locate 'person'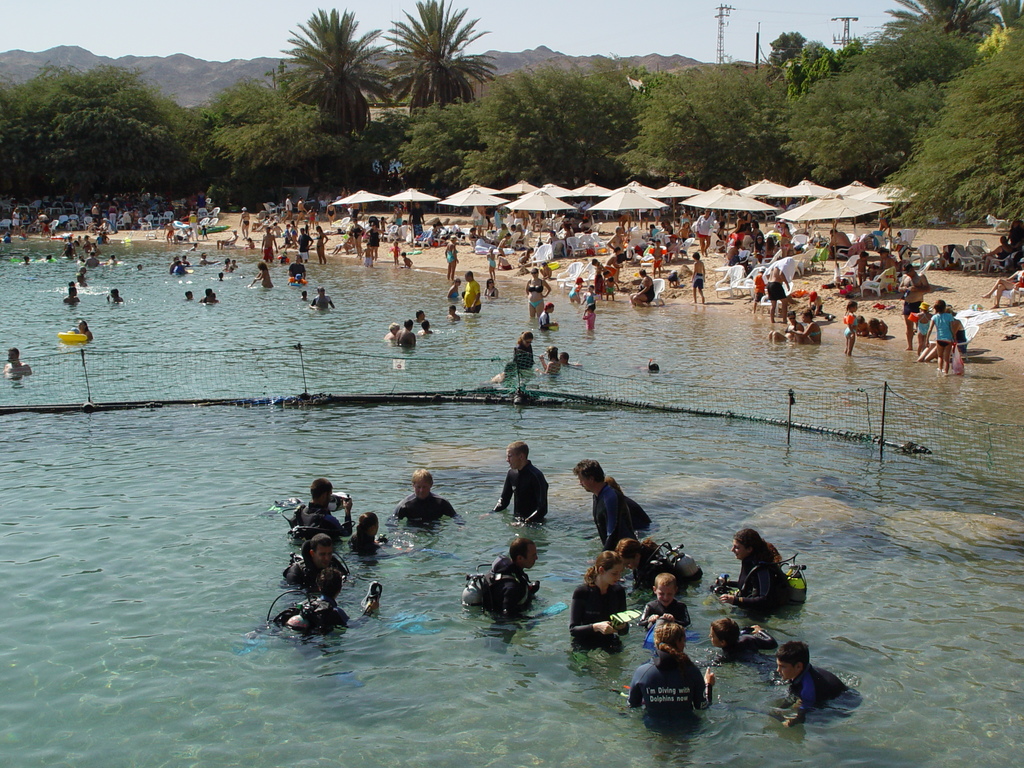
region(596, 260, 604, 294)
